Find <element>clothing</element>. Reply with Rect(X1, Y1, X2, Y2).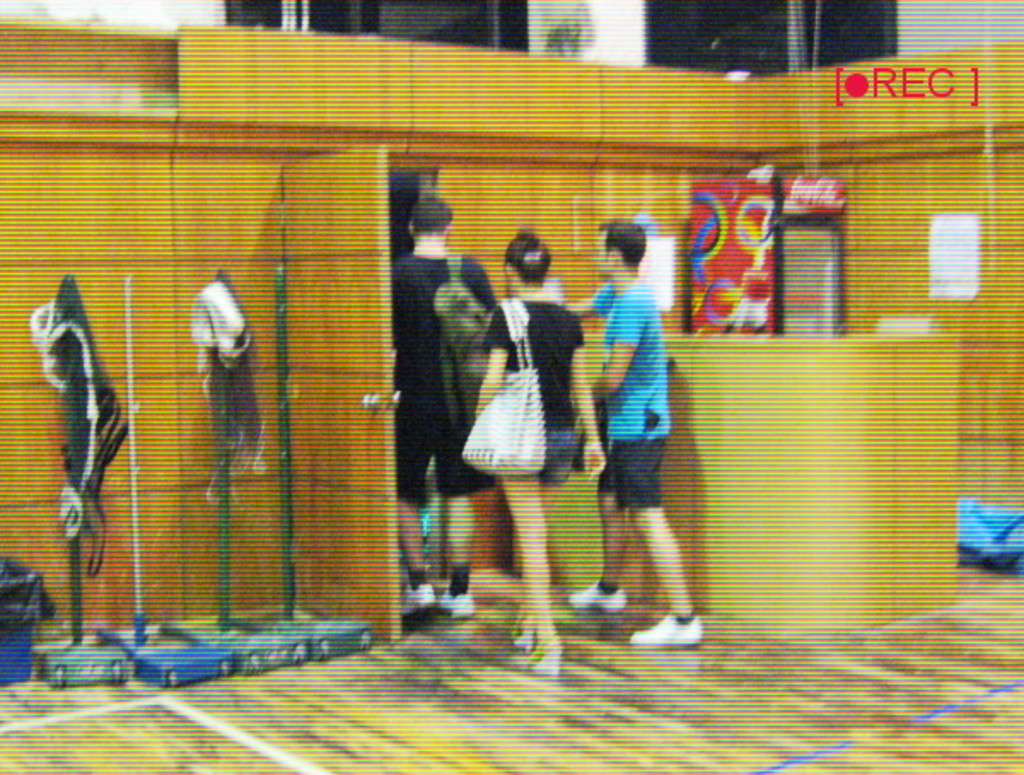
Rect(596, 283, 672, 522).
